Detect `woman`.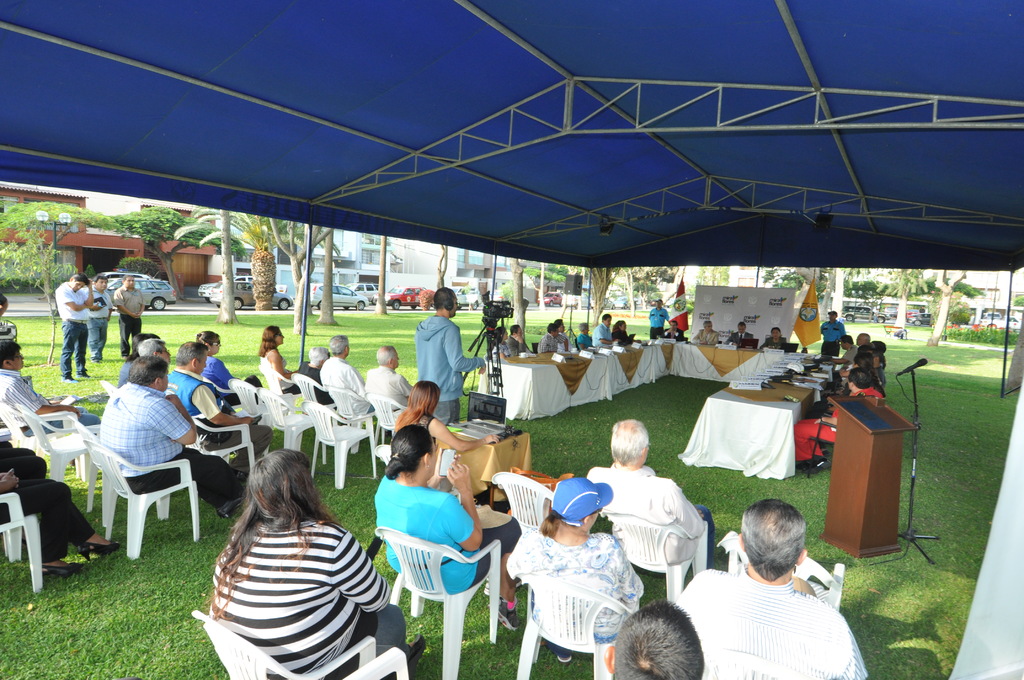
Detected at 250/325/303/391.
